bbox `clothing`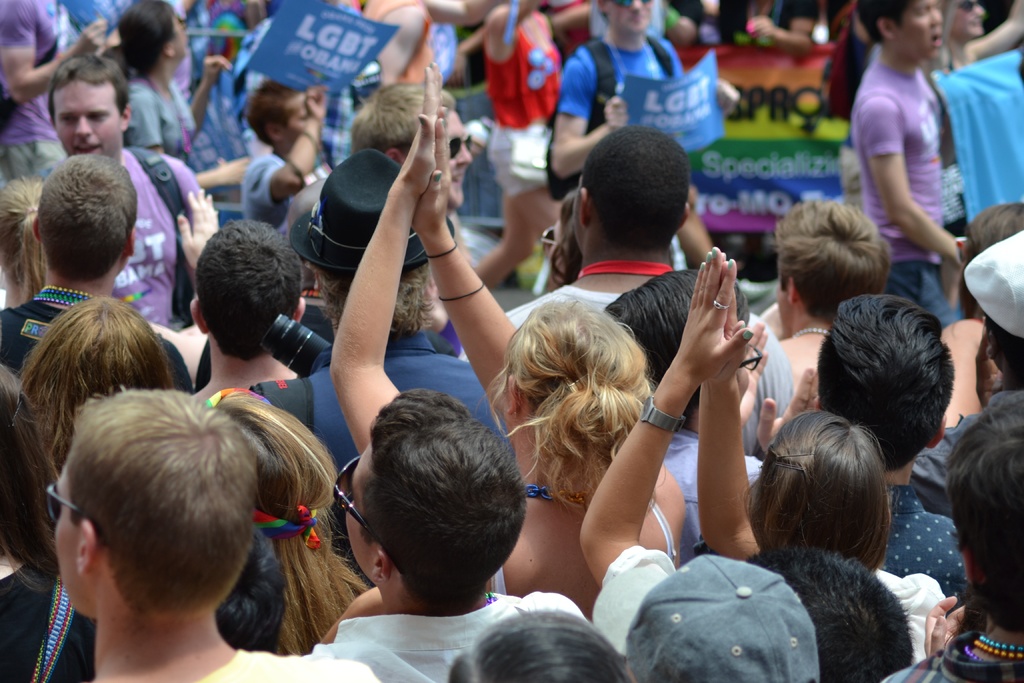
[301, 609, 568, 682]
